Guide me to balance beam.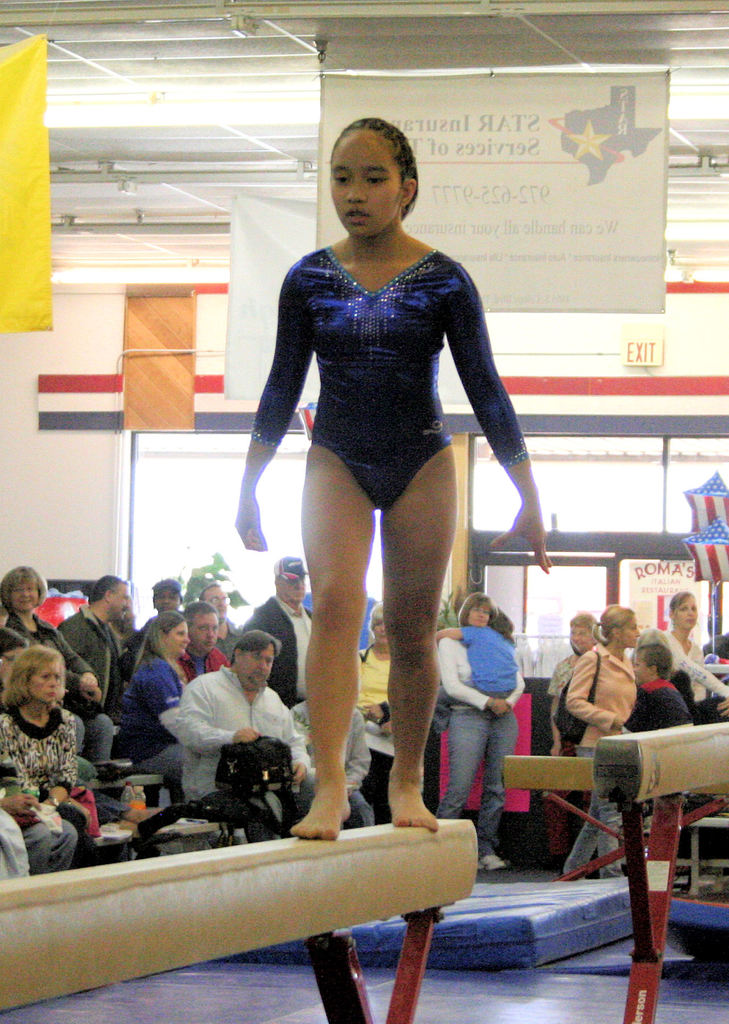
Guidance: select_region(504, 758, 728, 794).
